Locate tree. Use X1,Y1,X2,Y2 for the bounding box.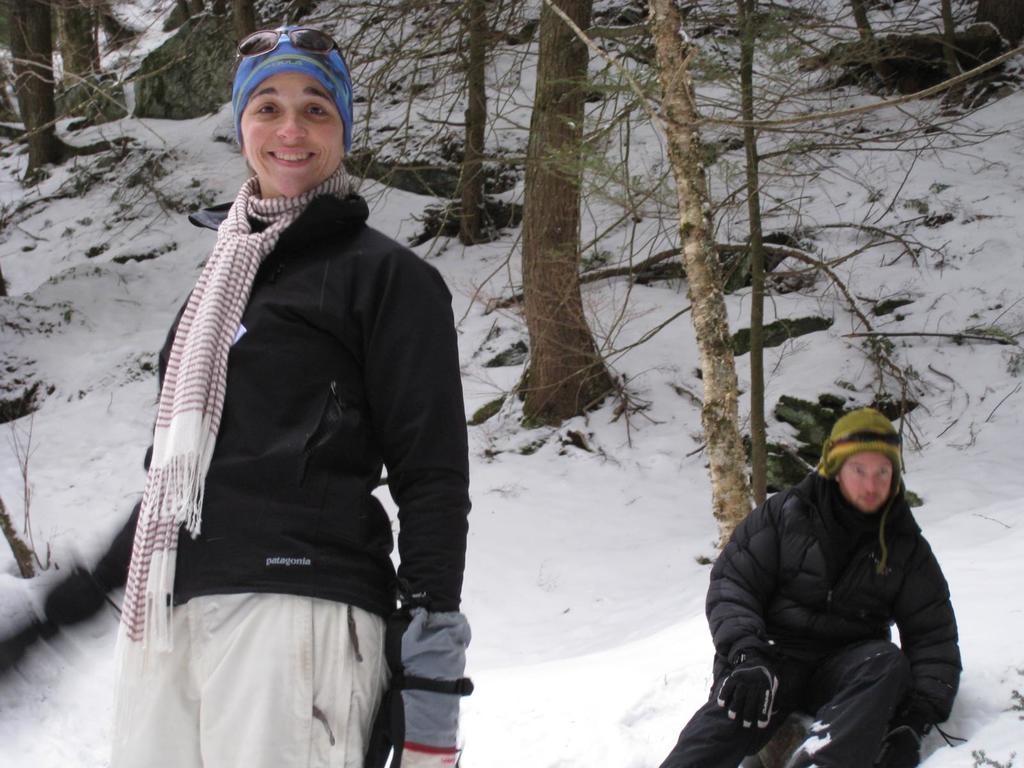
646,0,1022,547.
